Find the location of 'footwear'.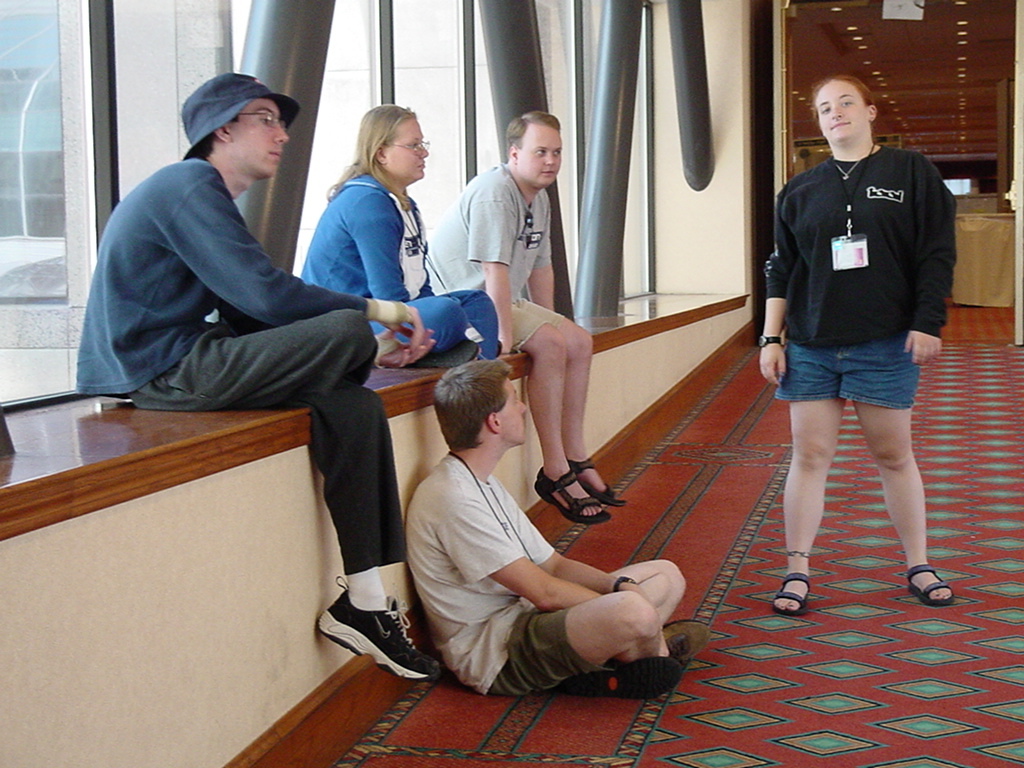
Location: <bbox>909, 567, 954, 605</bbox>.
